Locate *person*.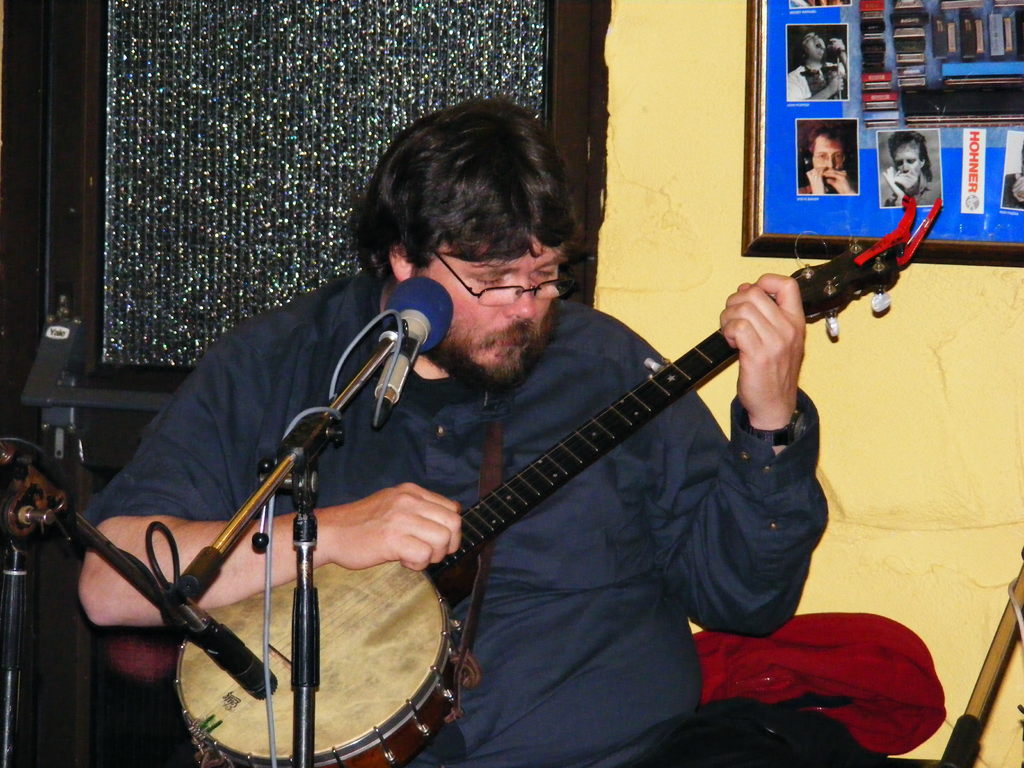
Bounding box: <bbox>787, 31, 849, 100</bbox>.
